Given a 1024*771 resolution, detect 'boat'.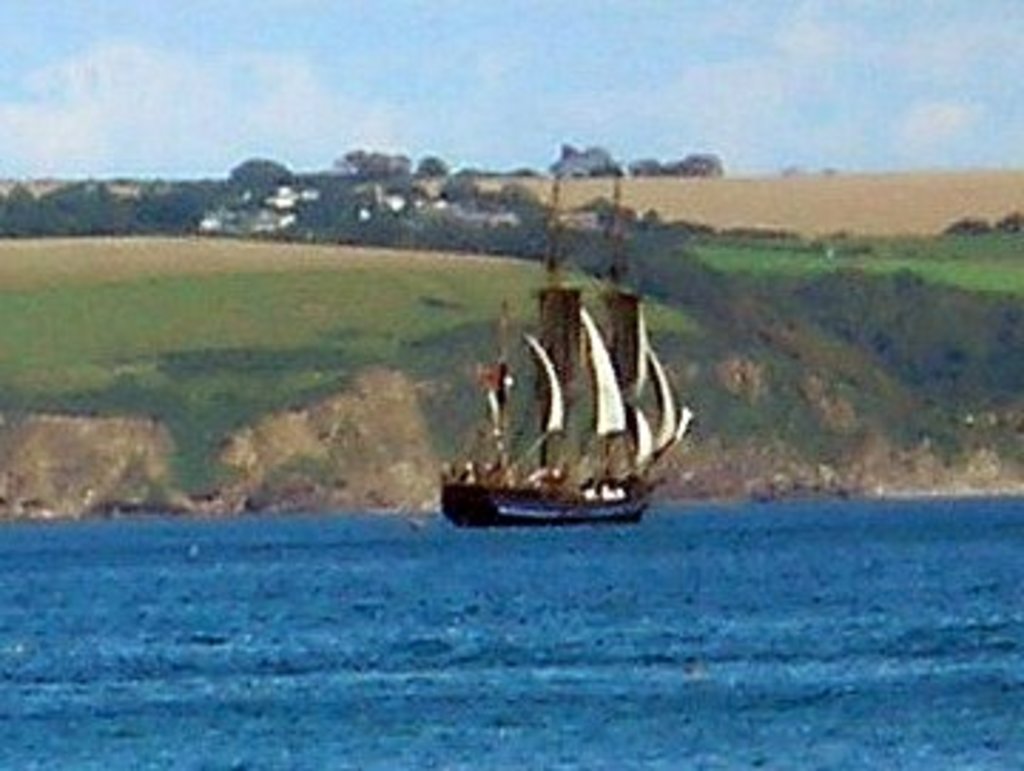
{"x1": 435, "y1": 262, "x2": 688, "y2": 552}.
